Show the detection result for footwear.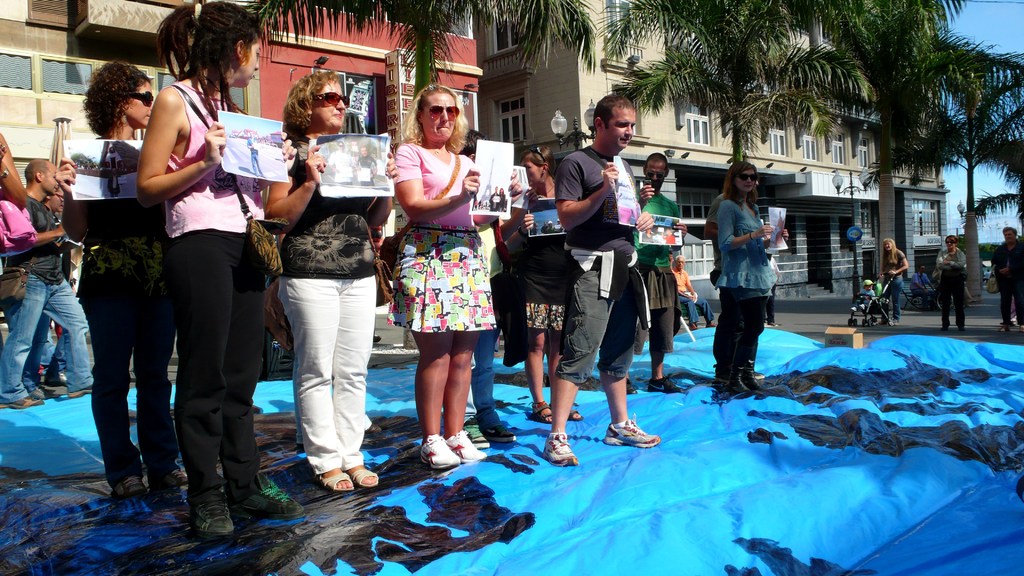
x1=419 y1=431 x2=462 y2=467.
